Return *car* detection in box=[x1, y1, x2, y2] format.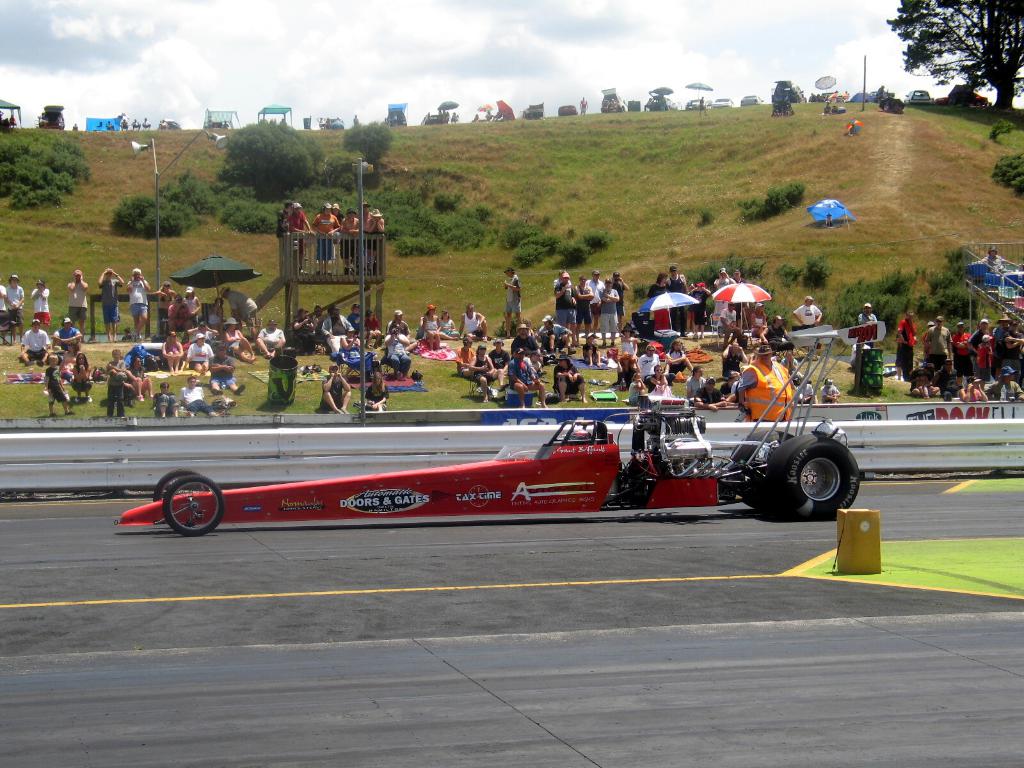
box=[685, 97, 703, 107].
